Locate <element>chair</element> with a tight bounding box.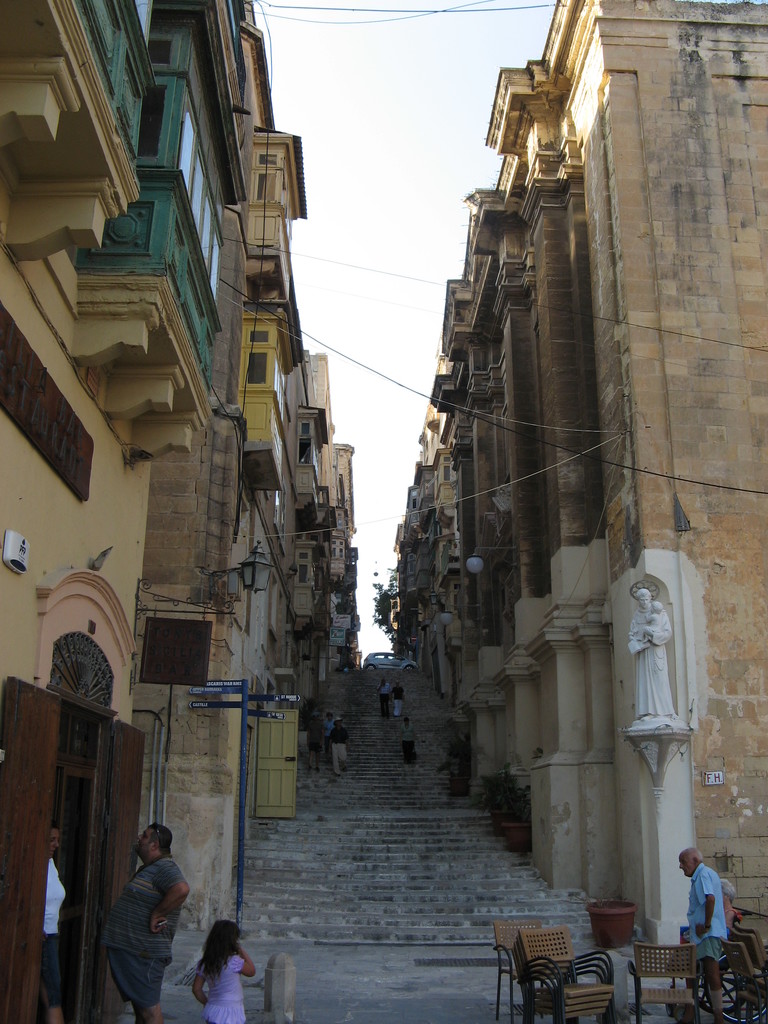
492:921:548:1023.
